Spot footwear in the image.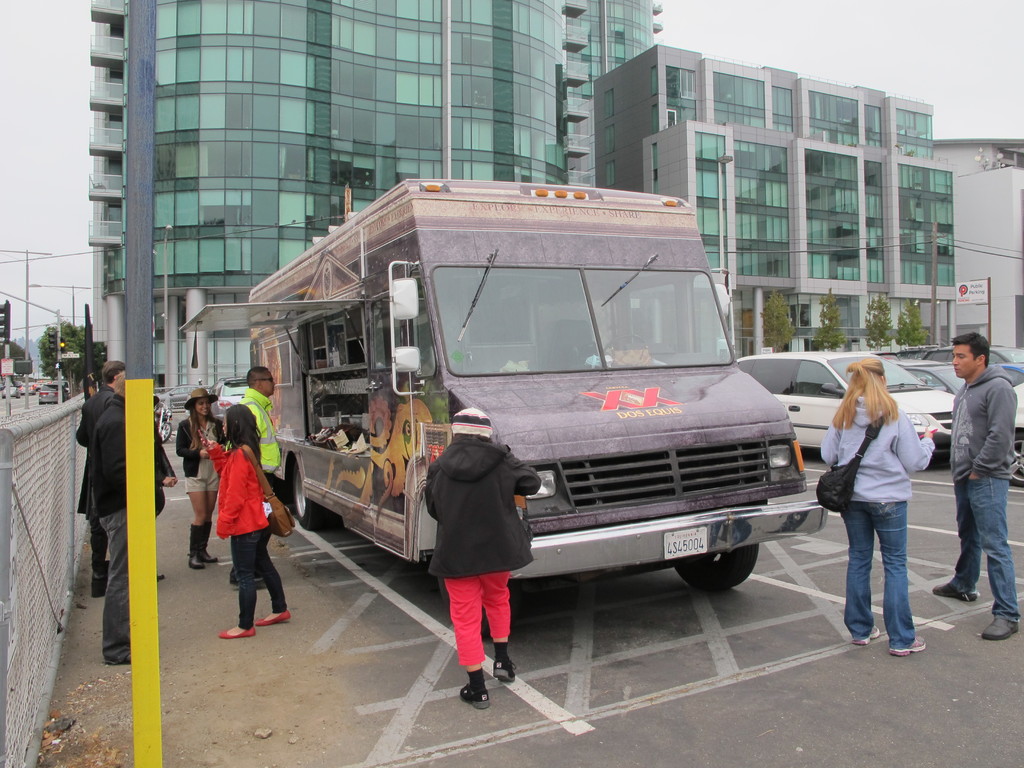
footwear found at (left=93, top=577, right=113, bottom=595).
